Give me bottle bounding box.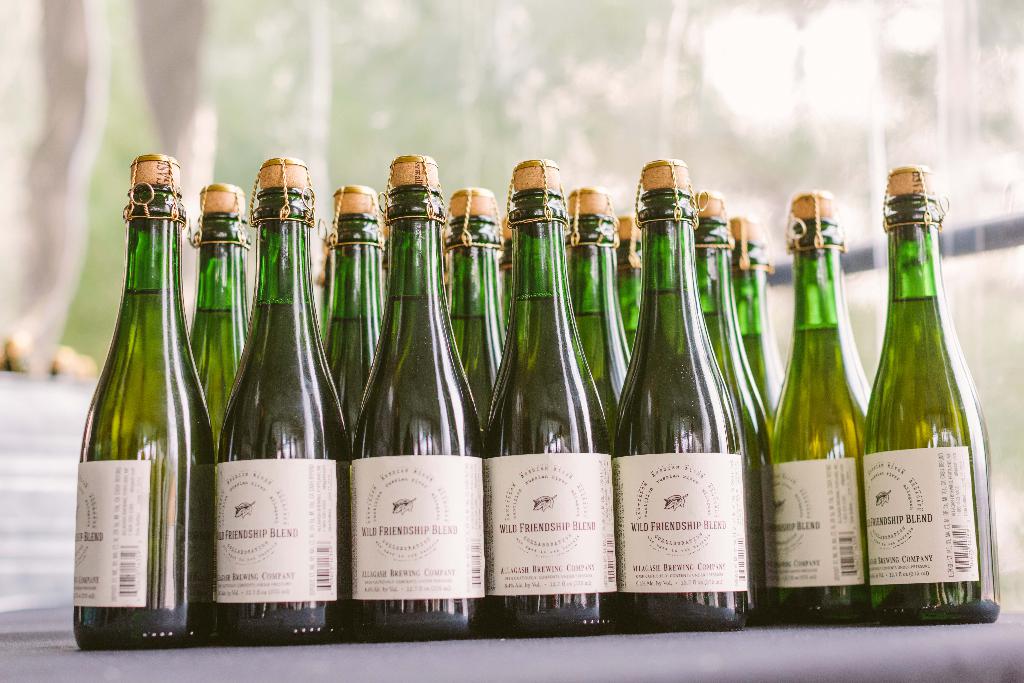
bbox=[856, 159, 997, 621].
